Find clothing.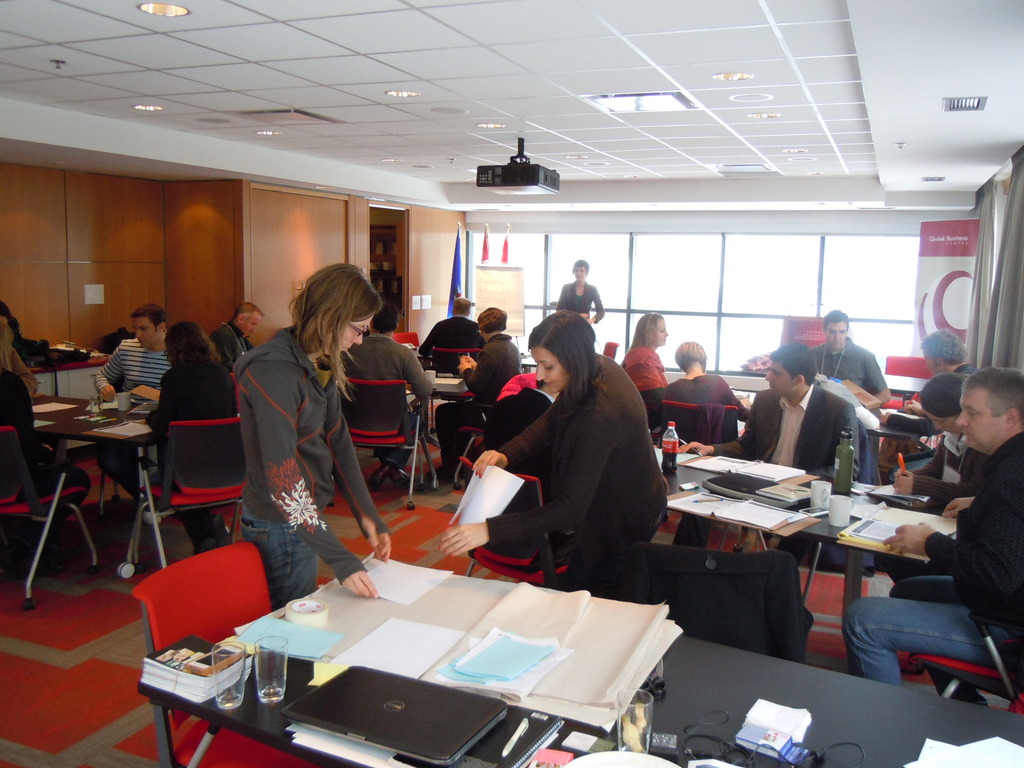
459:340:672:595.
